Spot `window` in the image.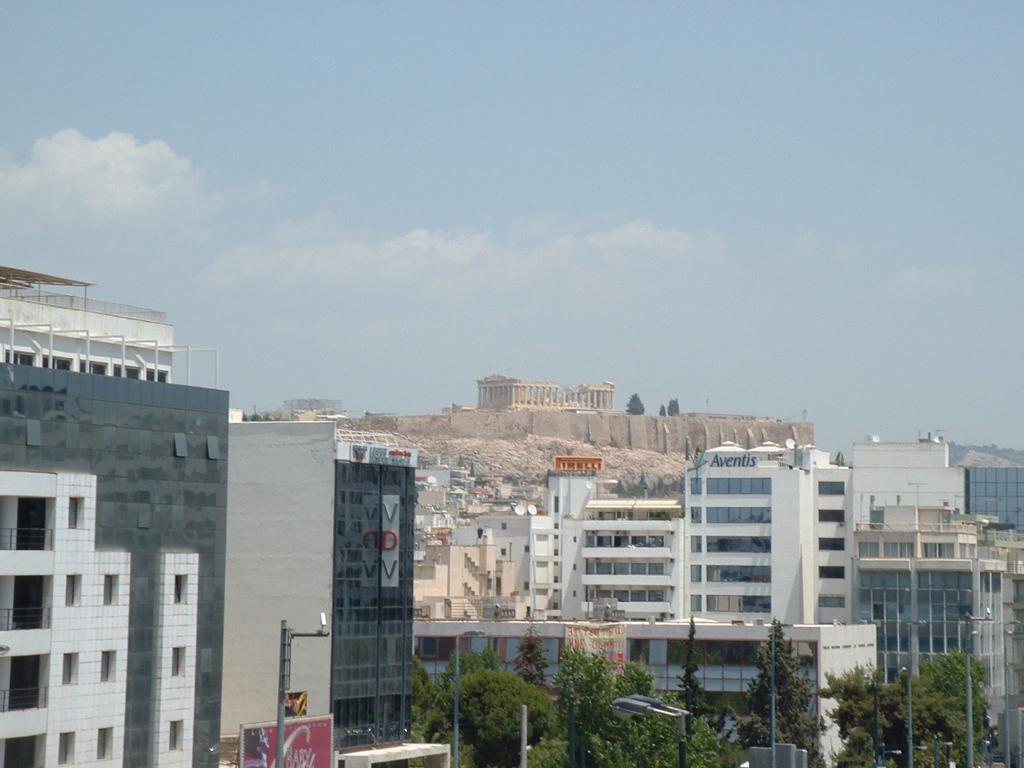
`window` found at bbox(102, 648, 116, 680).
